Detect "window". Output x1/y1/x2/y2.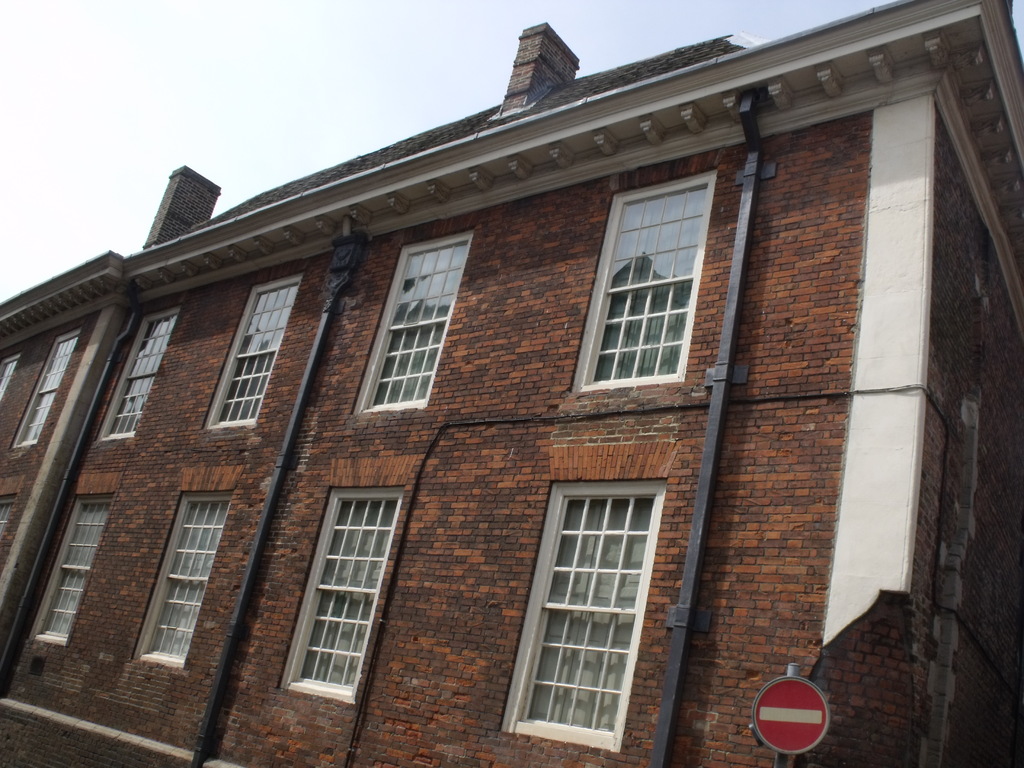
141/496/241/665.
